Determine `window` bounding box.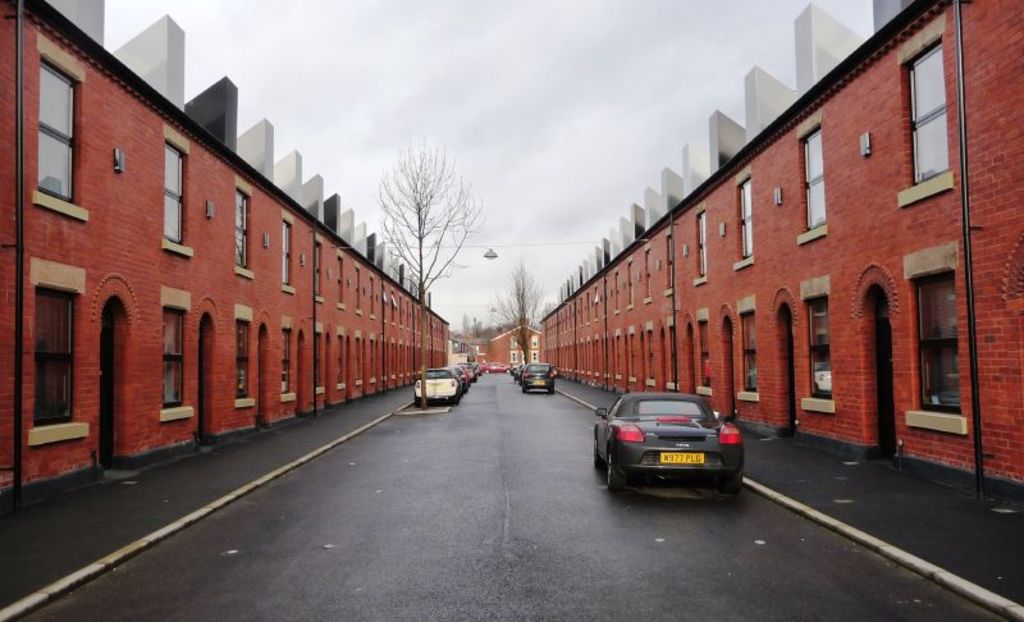
Determined: region(794, 299, 838, 401).
